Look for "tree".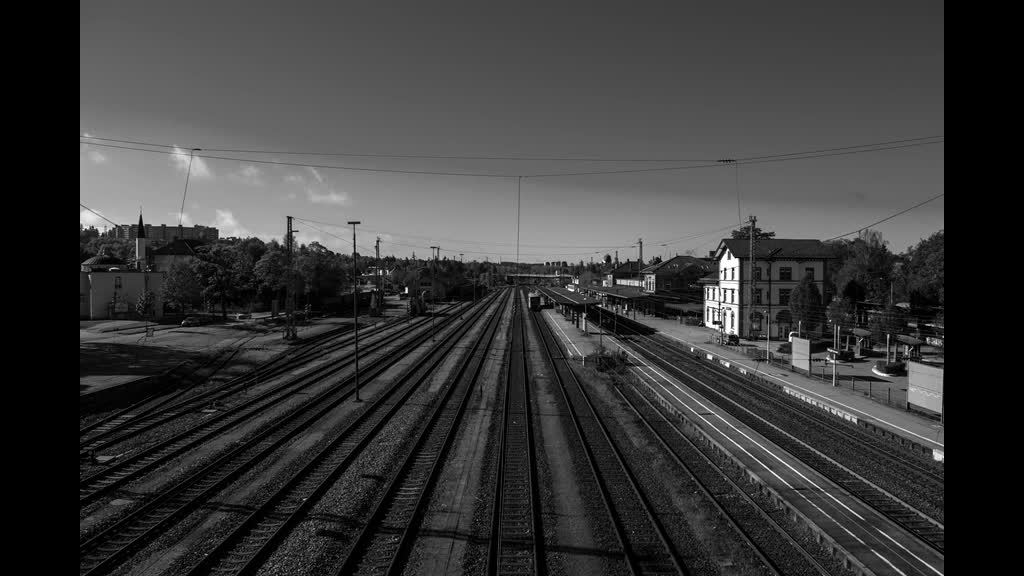
Found: box(730, 223, 775, 240).
